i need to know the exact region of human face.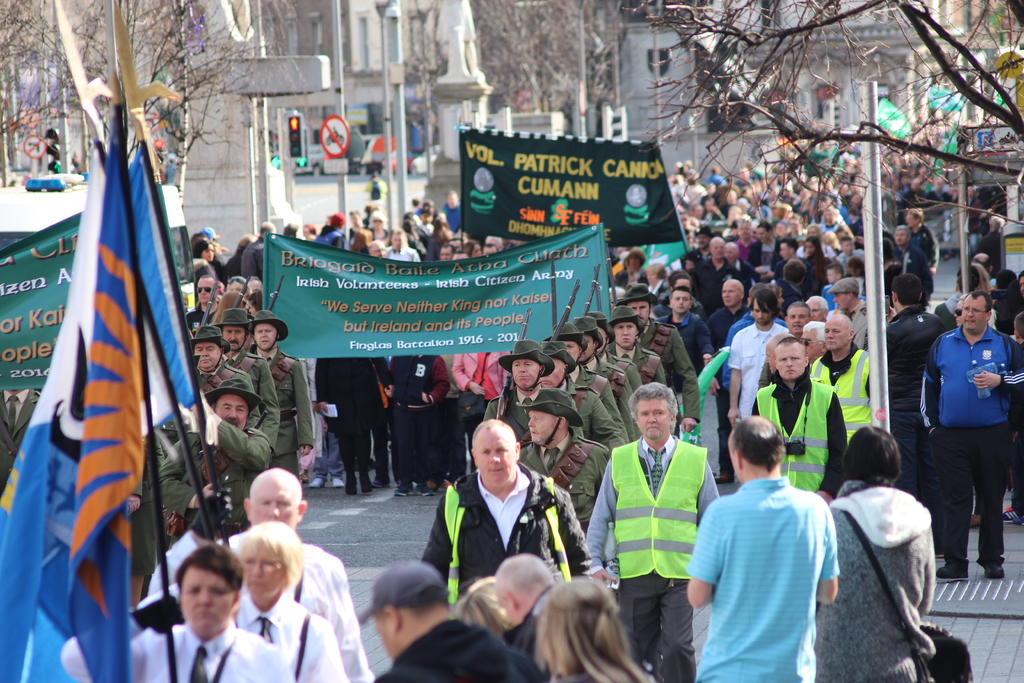
Region: {"x1": 826, "y1": 319, "x2": 856, "y2": 349}.
